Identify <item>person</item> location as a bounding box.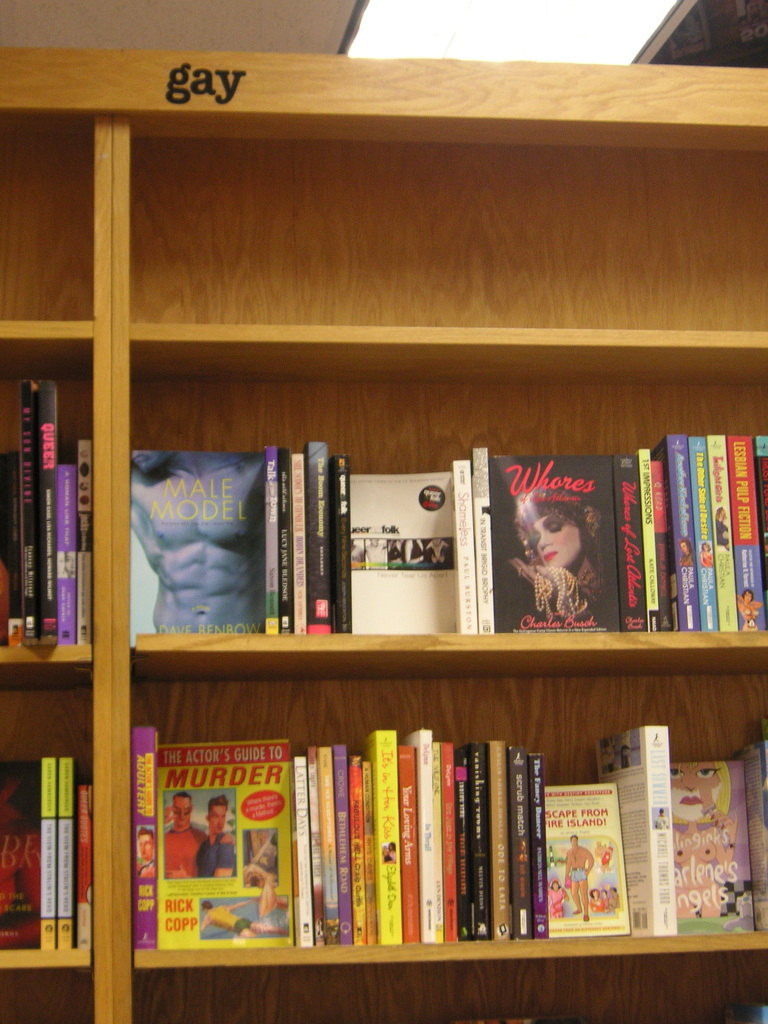
rect(664, 764, 727, 917).
